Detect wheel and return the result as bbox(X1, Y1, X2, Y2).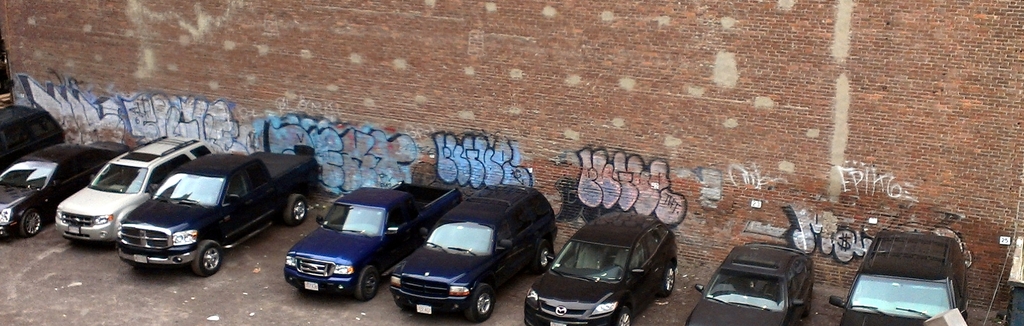
bbox(281, 190, 308, 227).
